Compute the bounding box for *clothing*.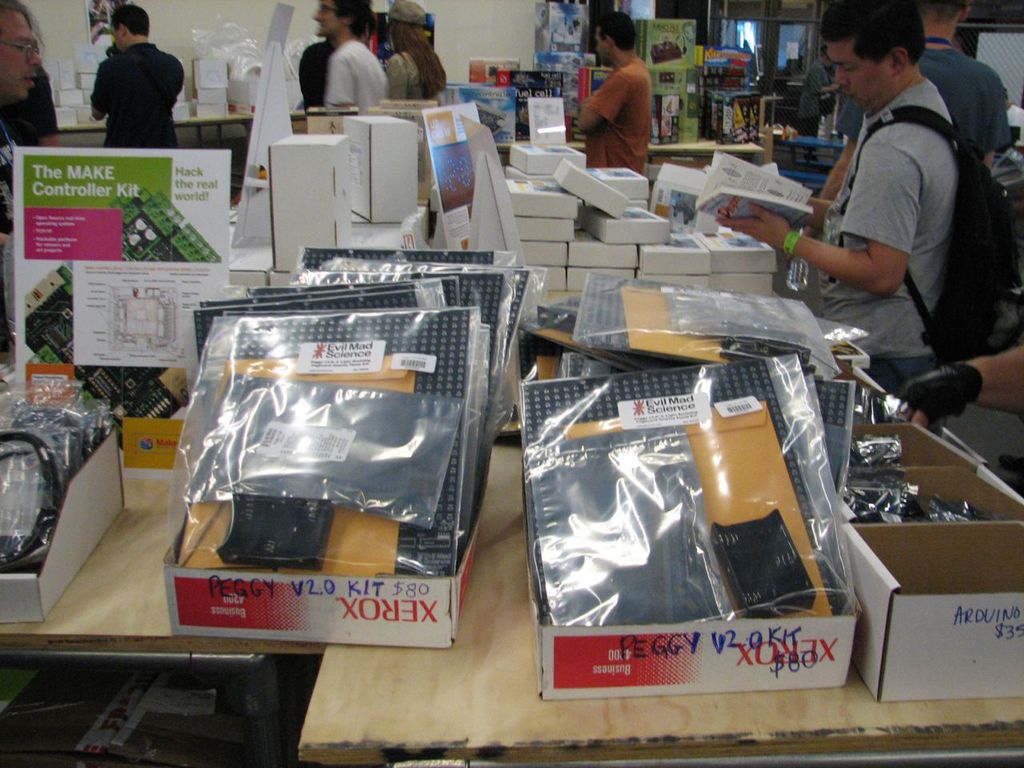
[2,66,60,149].
